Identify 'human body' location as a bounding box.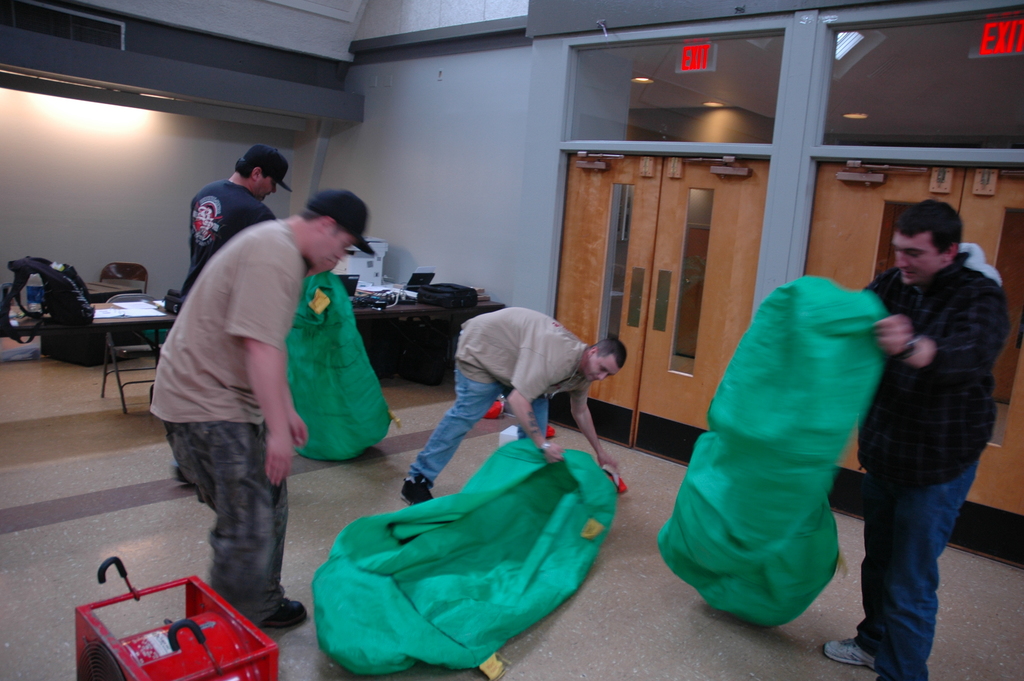
pyautogui.locateOnScreen(152, 222, 320, 630).
